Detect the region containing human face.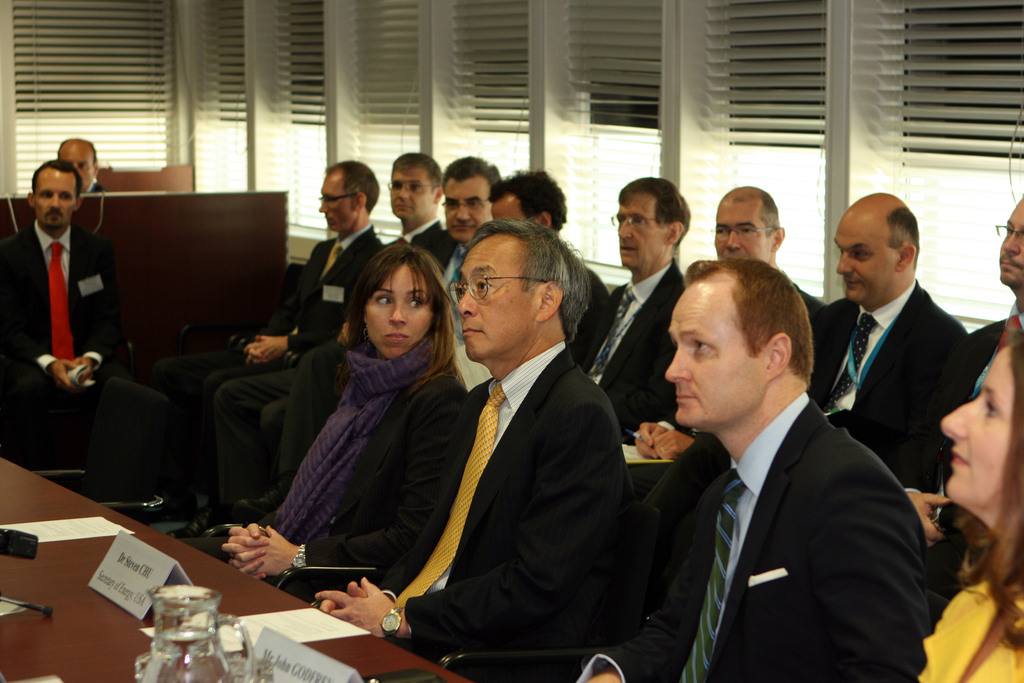
bbox=(666, 276, 762, 426).
